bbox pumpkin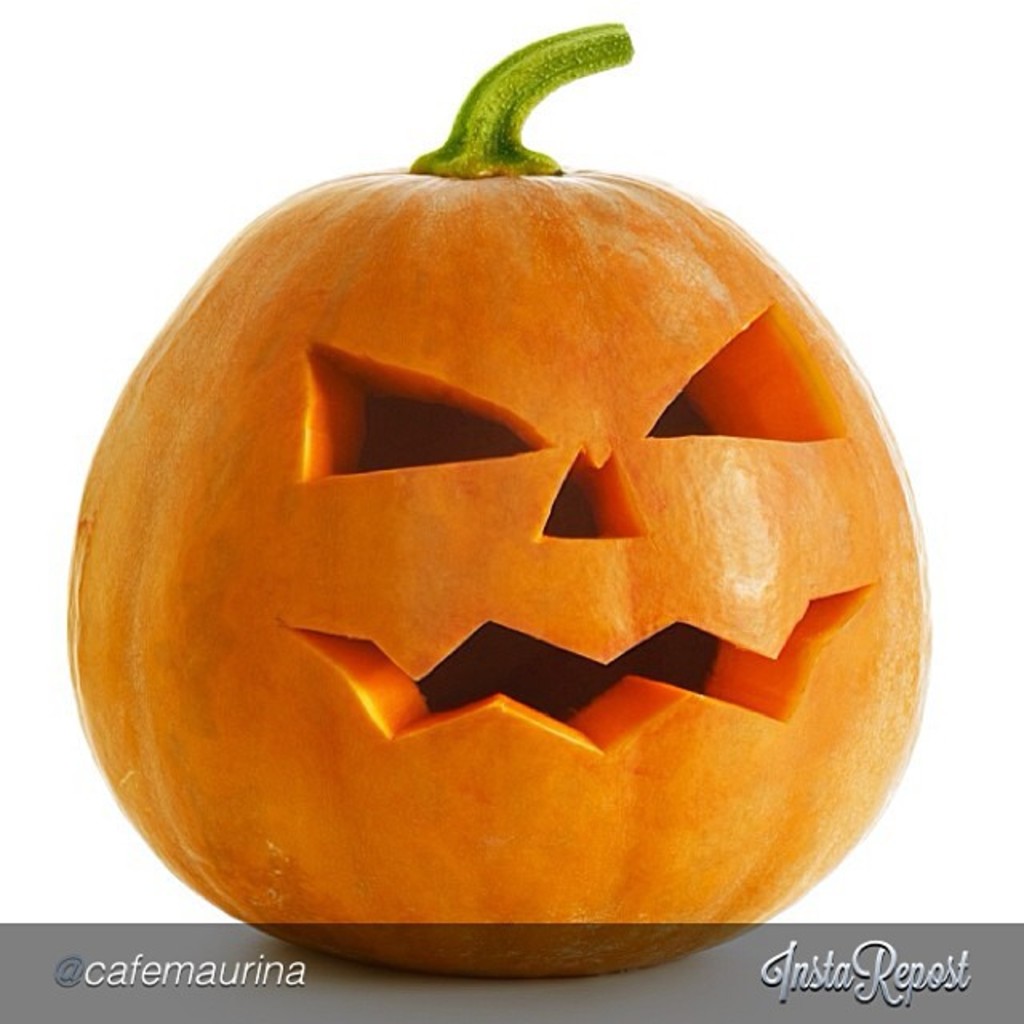
select_region(29, 77, 898, 965)
